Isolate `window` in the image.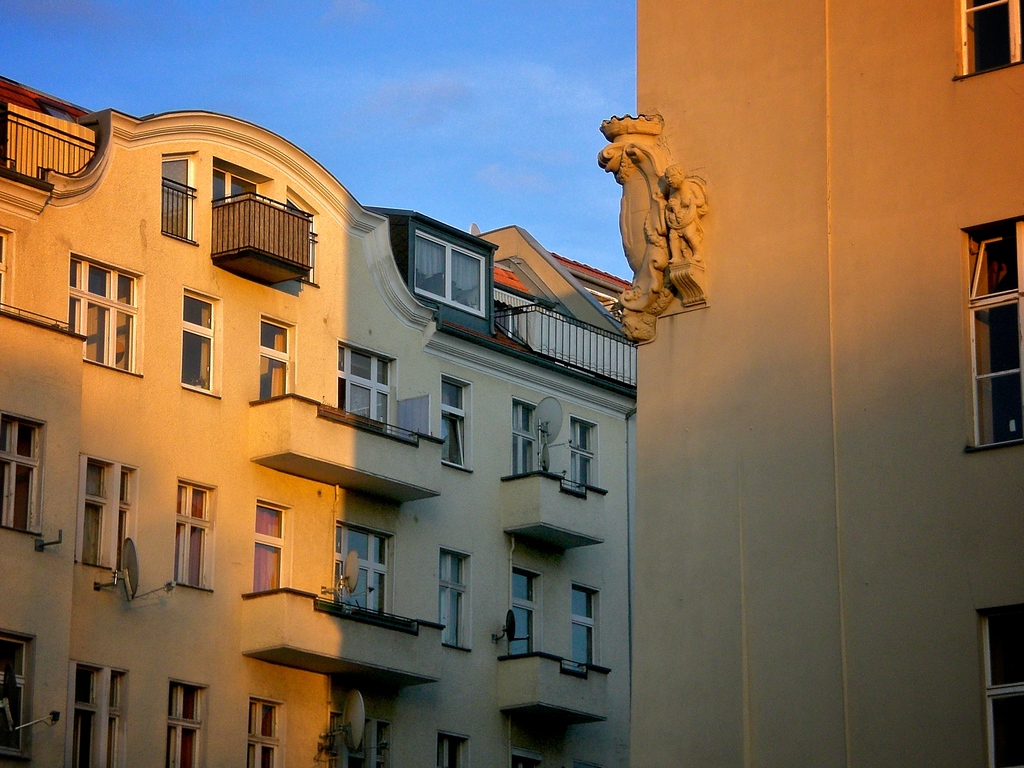
Isolated region: {"x1": 242, "y1": 696, "x2": 280, "y2": 767}.
